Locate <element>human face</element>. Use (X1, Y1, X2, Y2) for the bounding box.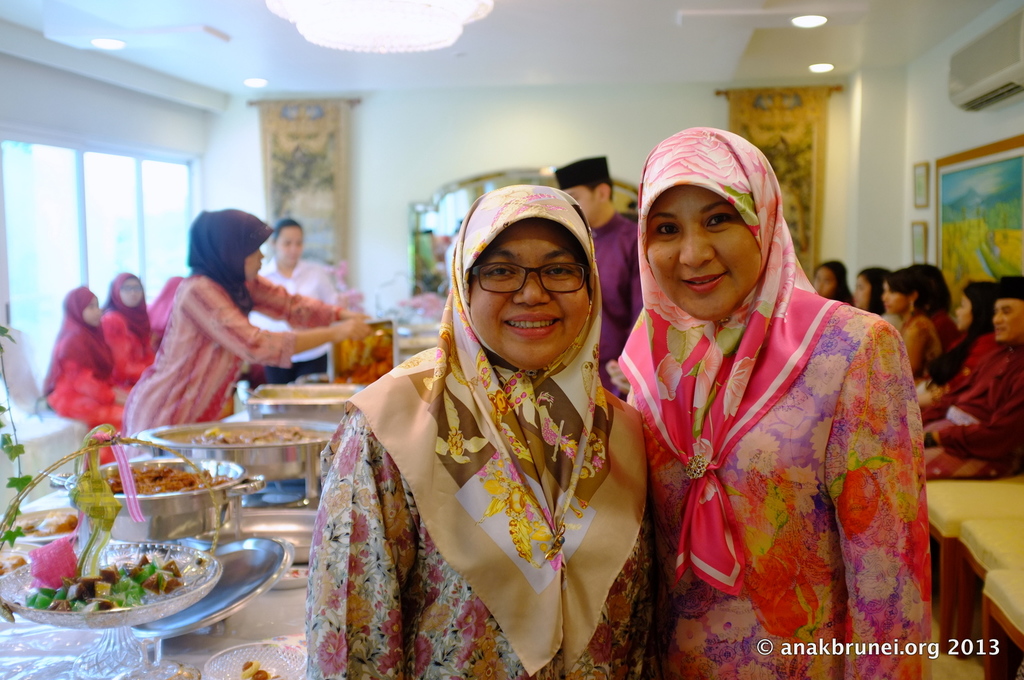
(645, 186, 764, 322).
